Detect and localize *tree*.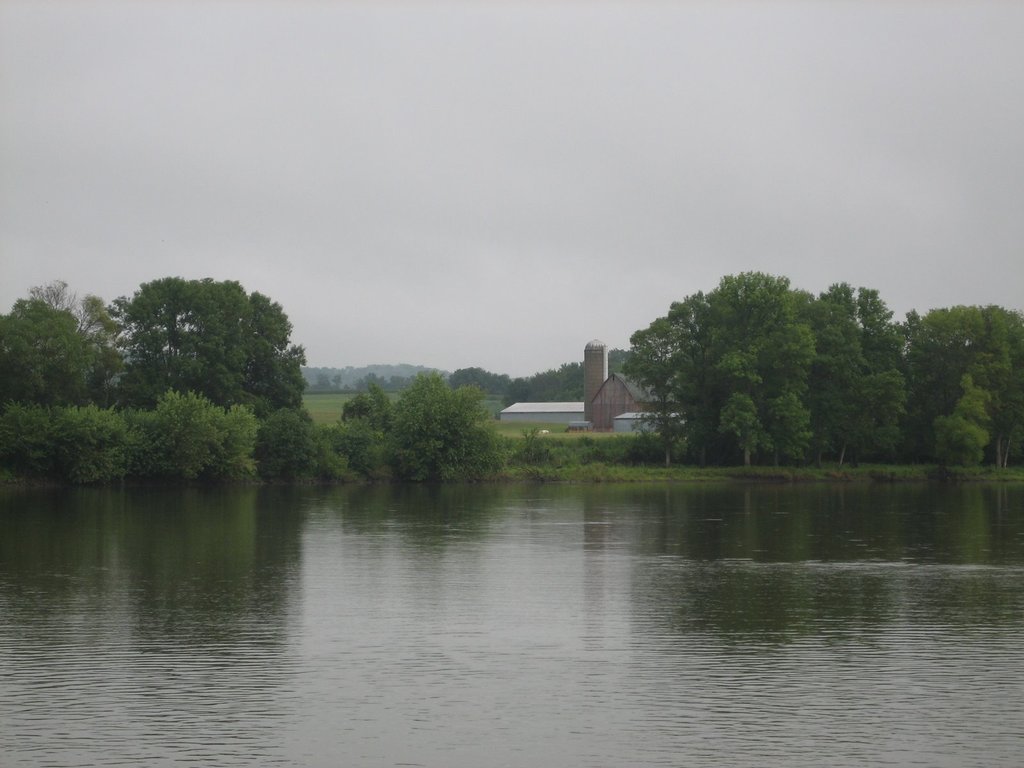
Localized at box(30, 278, 116, 387).
